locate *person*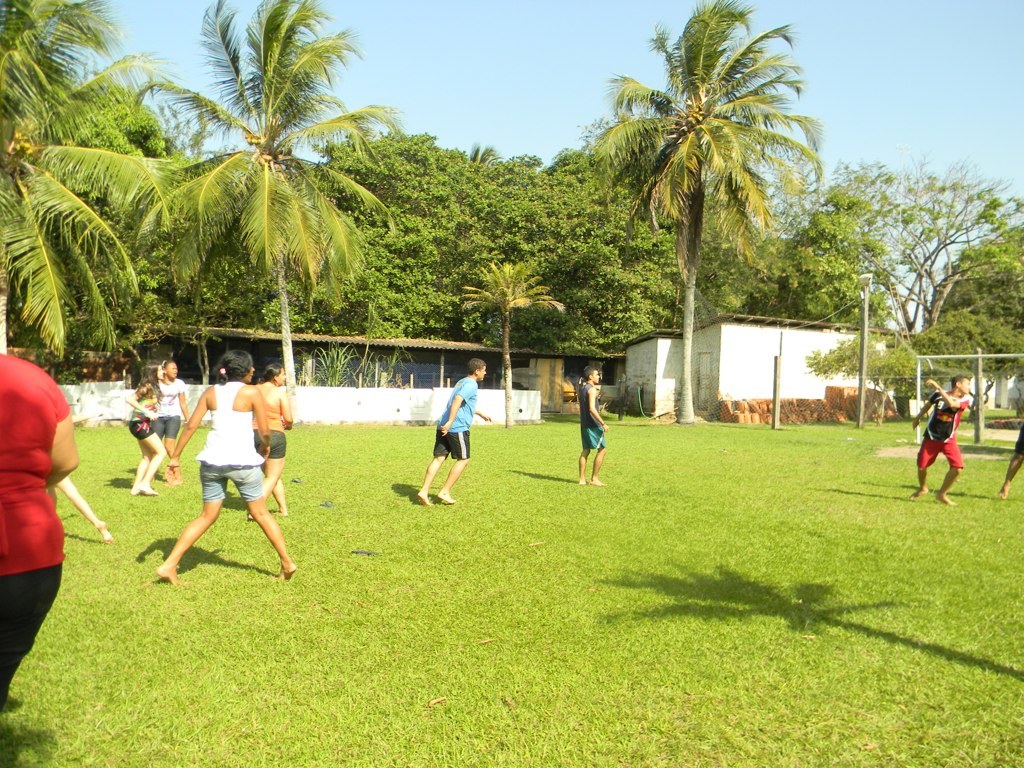
crop(907, 372, 969, 503)
